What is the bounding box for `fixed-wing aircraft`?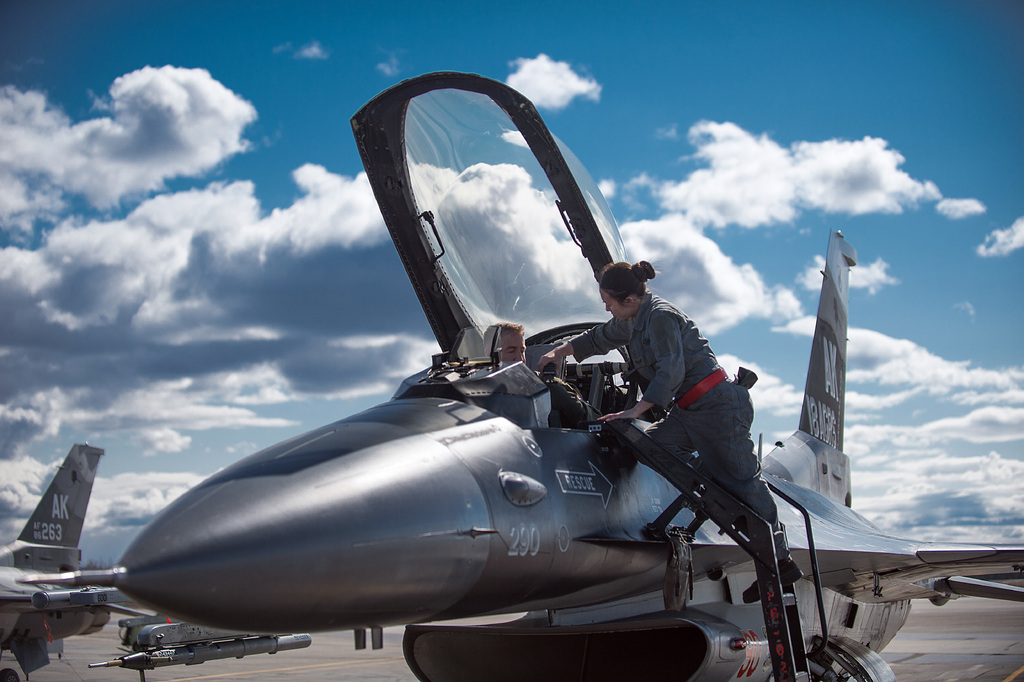
(12, 59, 1021, 681).
